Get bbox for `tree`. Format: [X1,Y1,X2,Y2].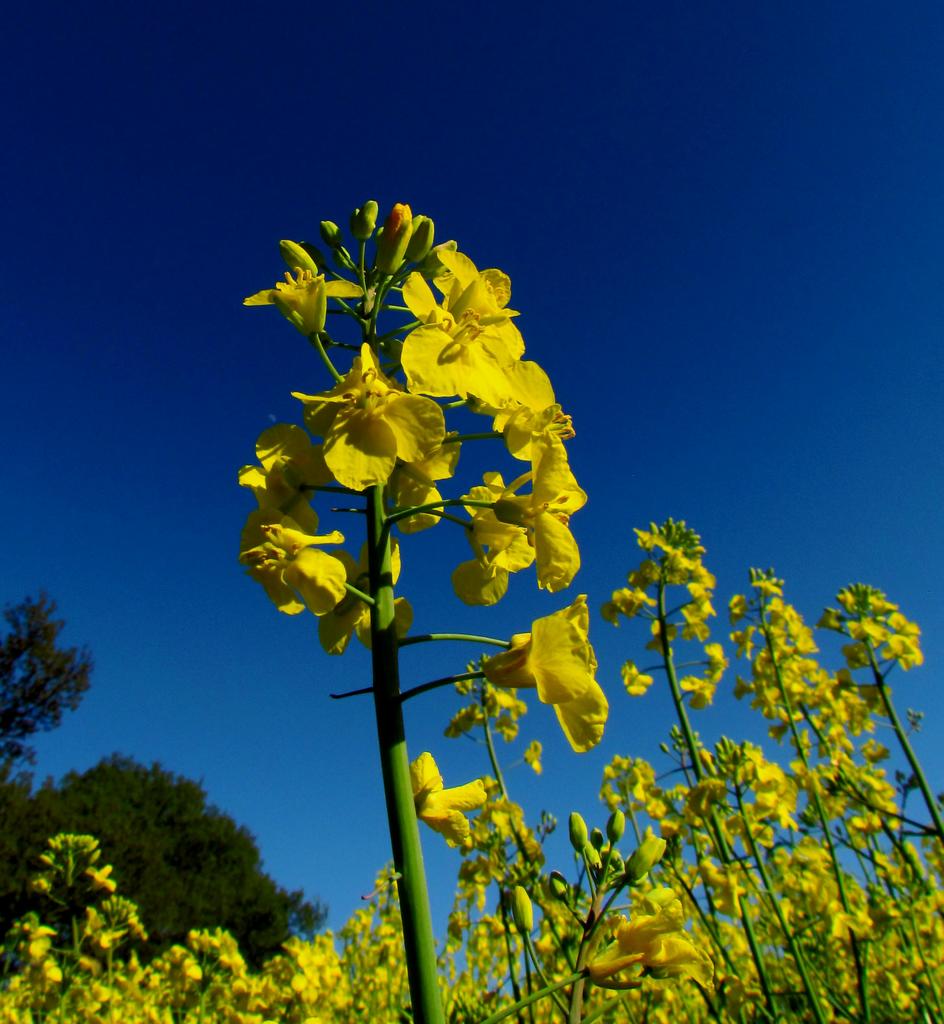
[0,747,326,956].
